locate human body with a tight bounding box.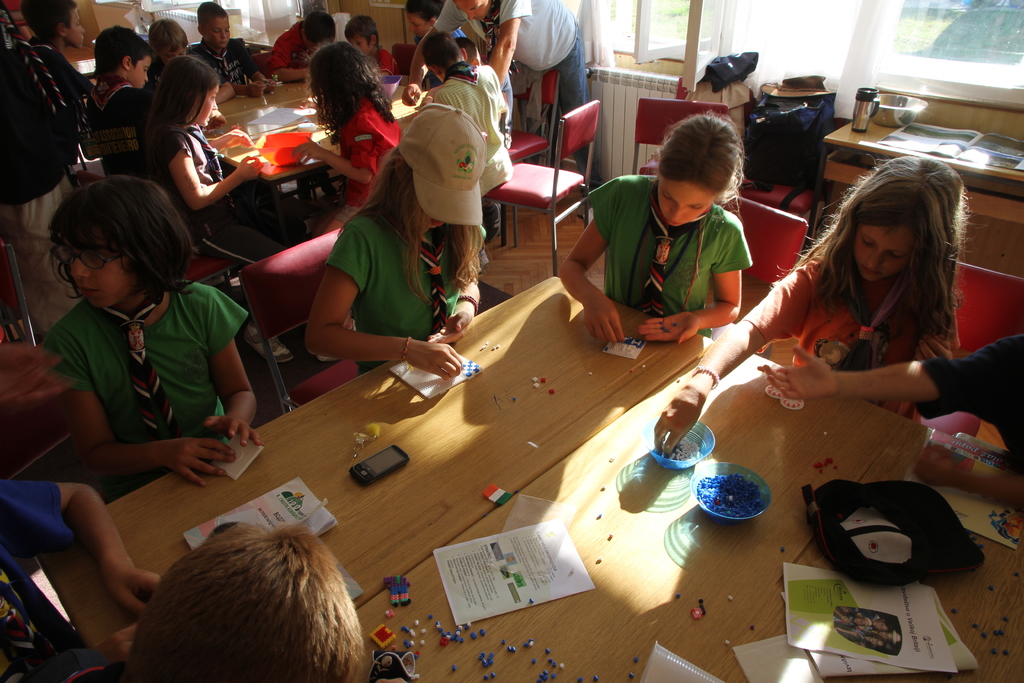
135,44,278,286.
